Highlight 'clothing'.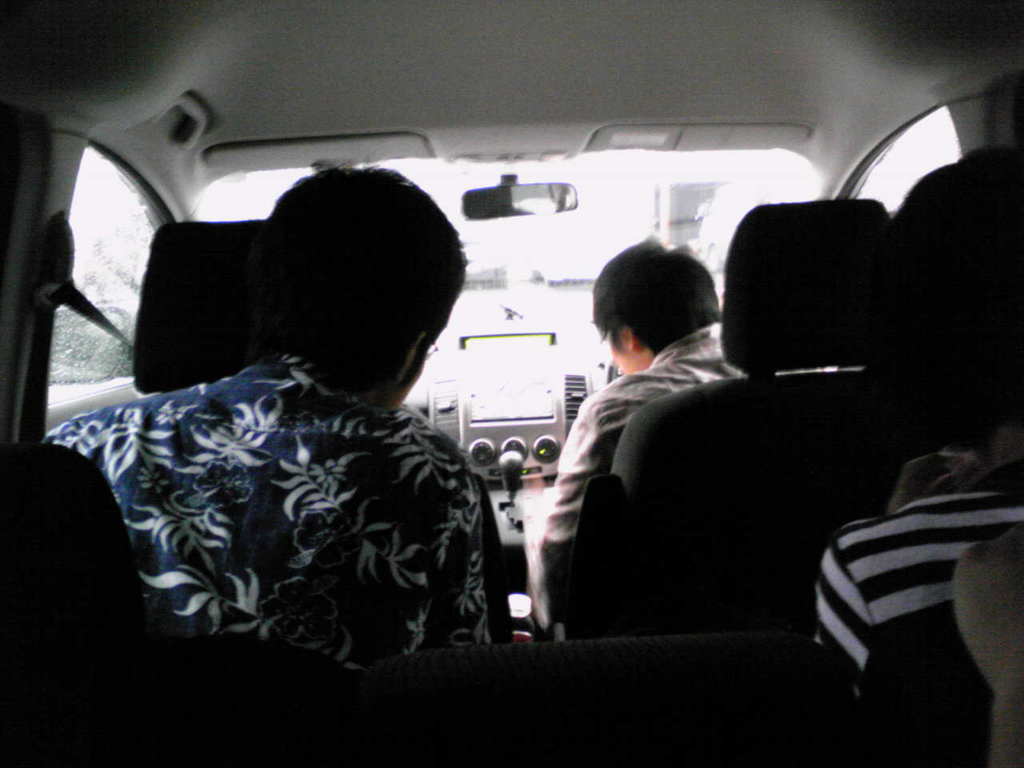
Highlighted region: bbox=(522, 322, 762, 632).
